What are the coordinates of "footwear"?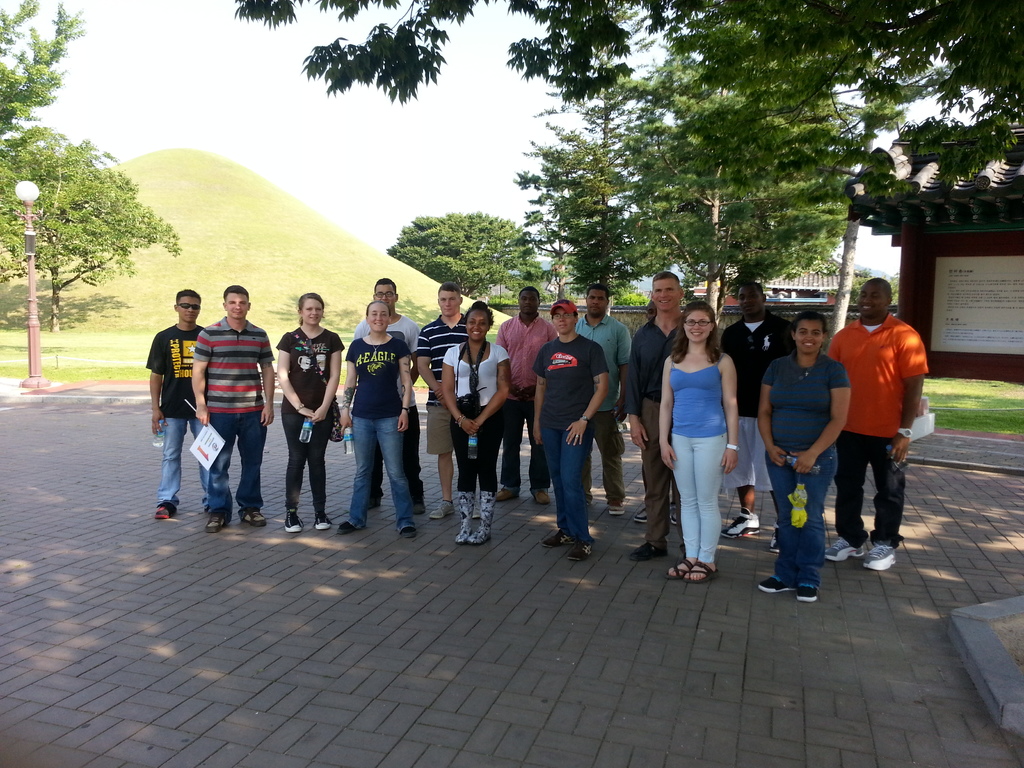
x1=412 y1=495 x2=429 y2=513.
